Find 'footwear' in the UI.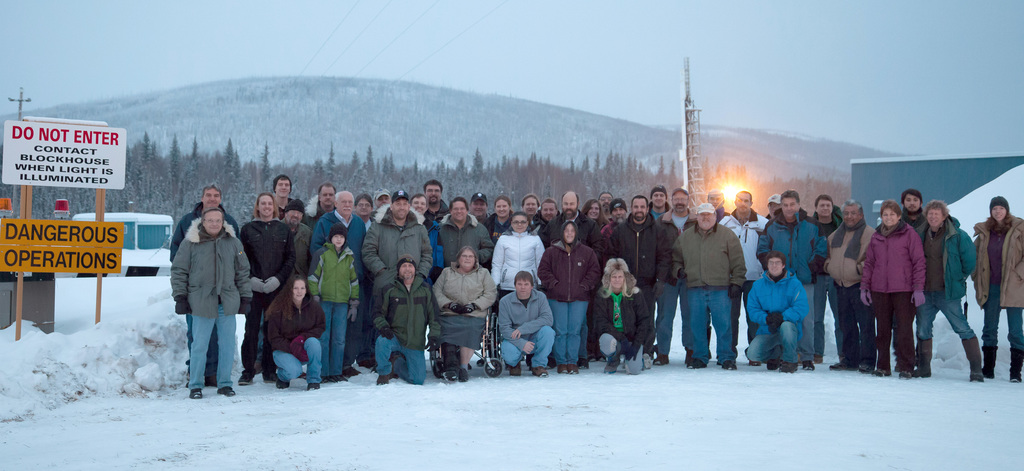
UI element at x1=327 y1=371 x2=339 y2=380.
